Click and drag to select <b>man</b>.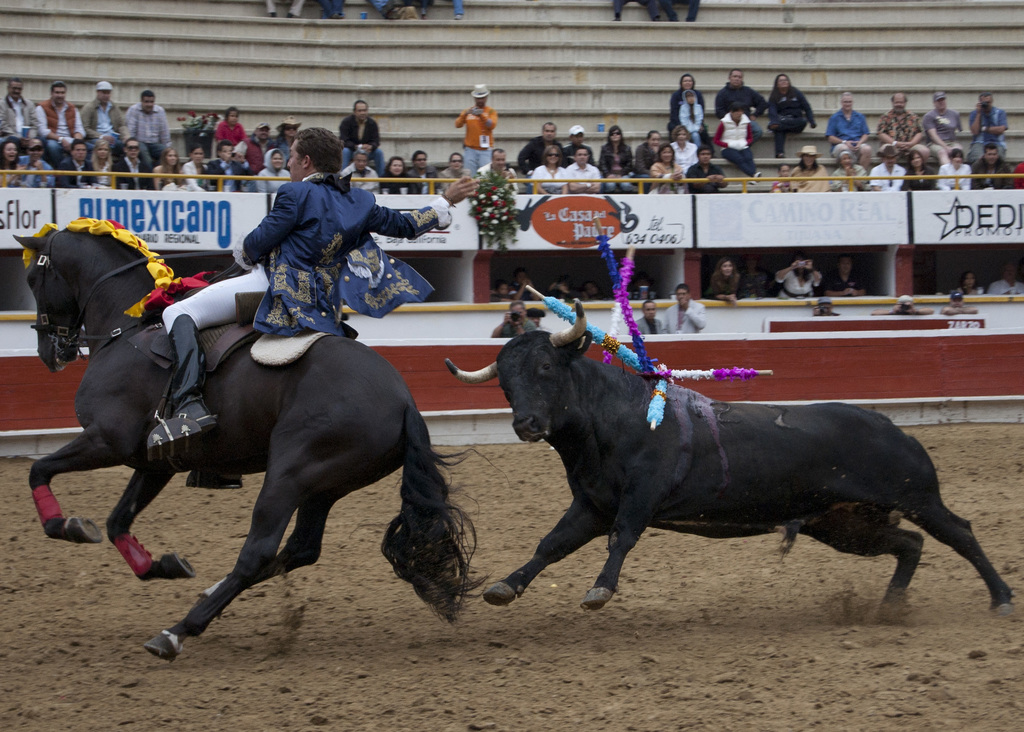
Selection: x1=714 y1=69 x2=771 y2=118.
